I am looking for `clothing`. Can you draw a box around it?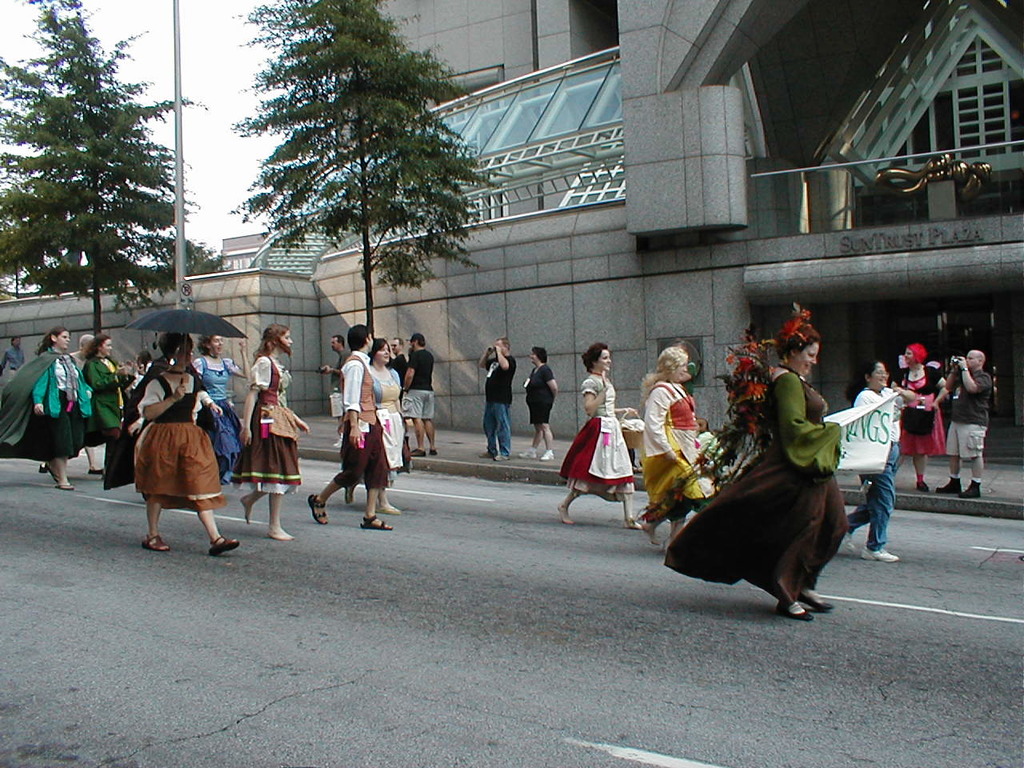
Sure, the bounding box is [left=637, top=374, right=716, bottom=532].
